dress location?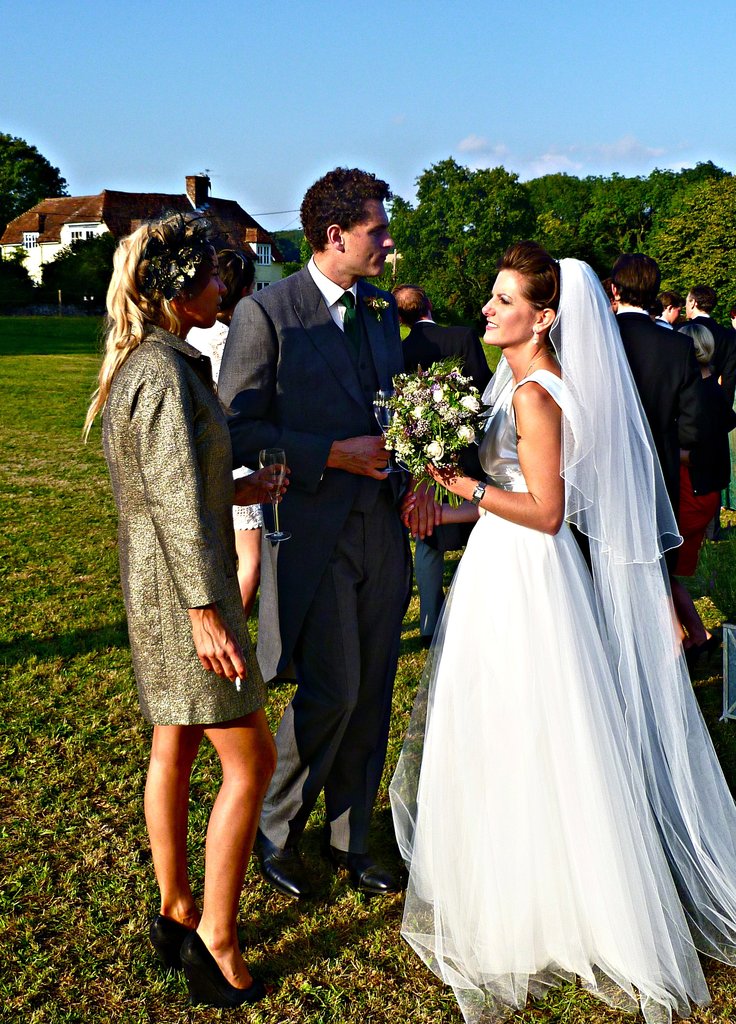
bbox=(390, 364, 714, 1023)
